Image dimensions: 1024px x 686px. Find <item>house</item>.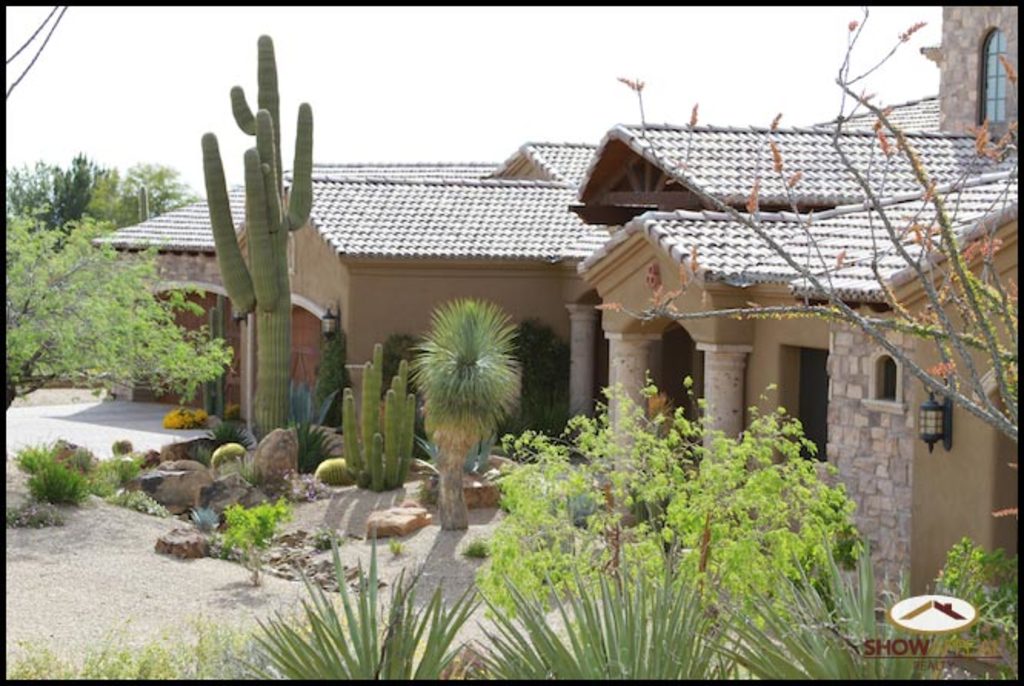
rect(89, 0, 1022, 638).
